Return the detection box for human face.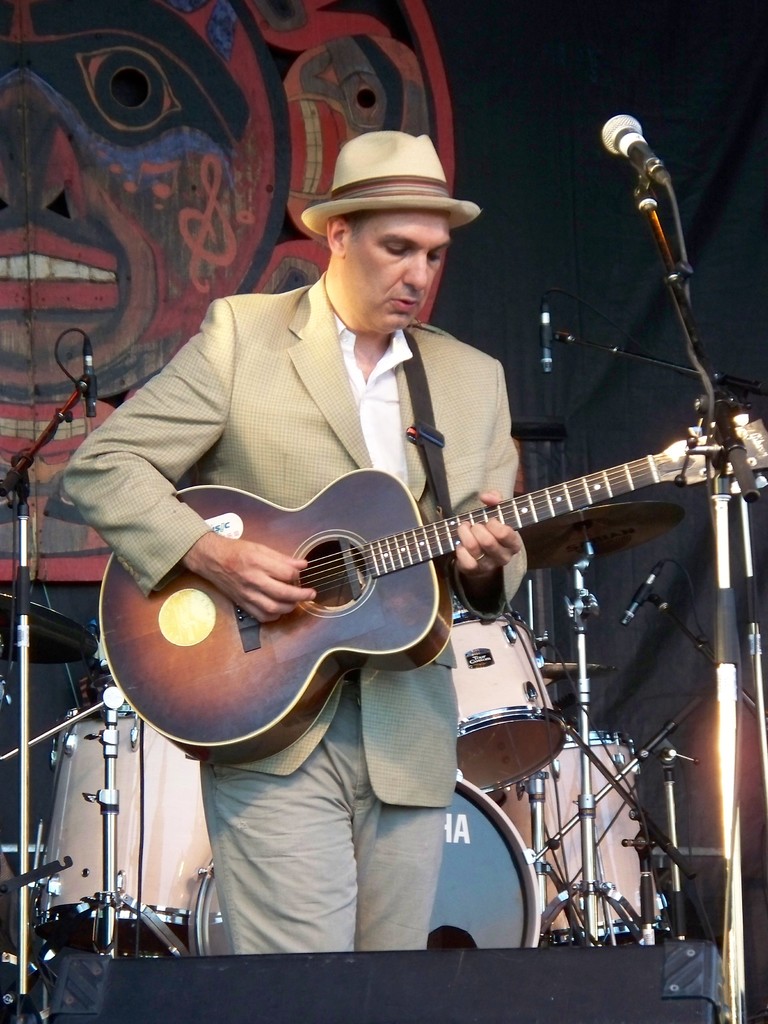
(x1=344, y1=223, x2=452, y2=321).
